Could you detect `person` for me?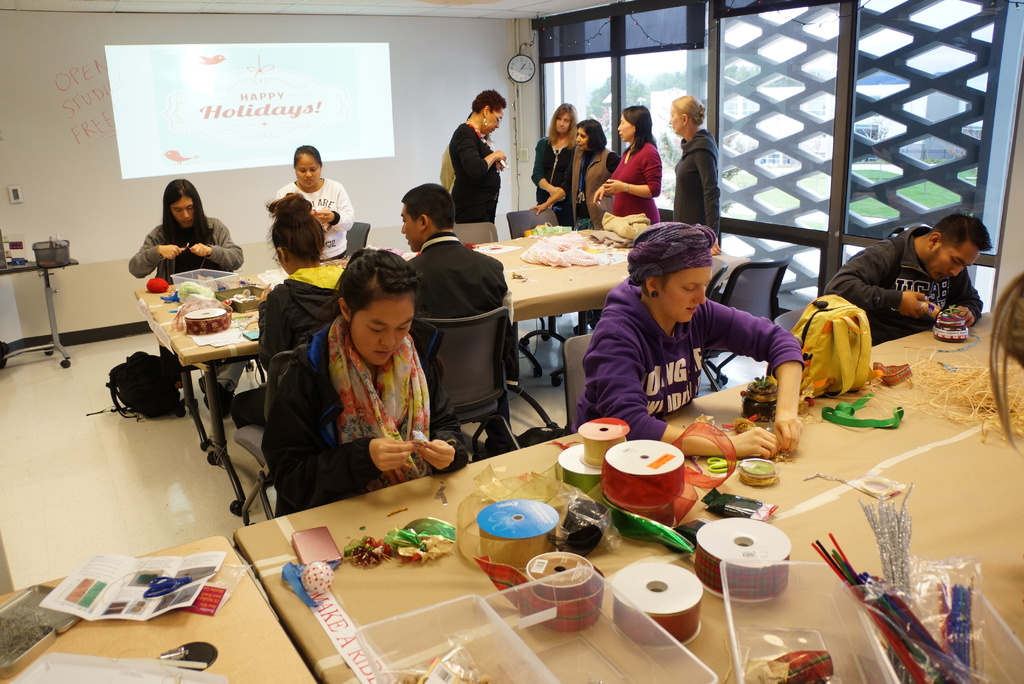
Detection result: {"x1": 824, "y1": 212, "x2": 996, "y2": 343}.
